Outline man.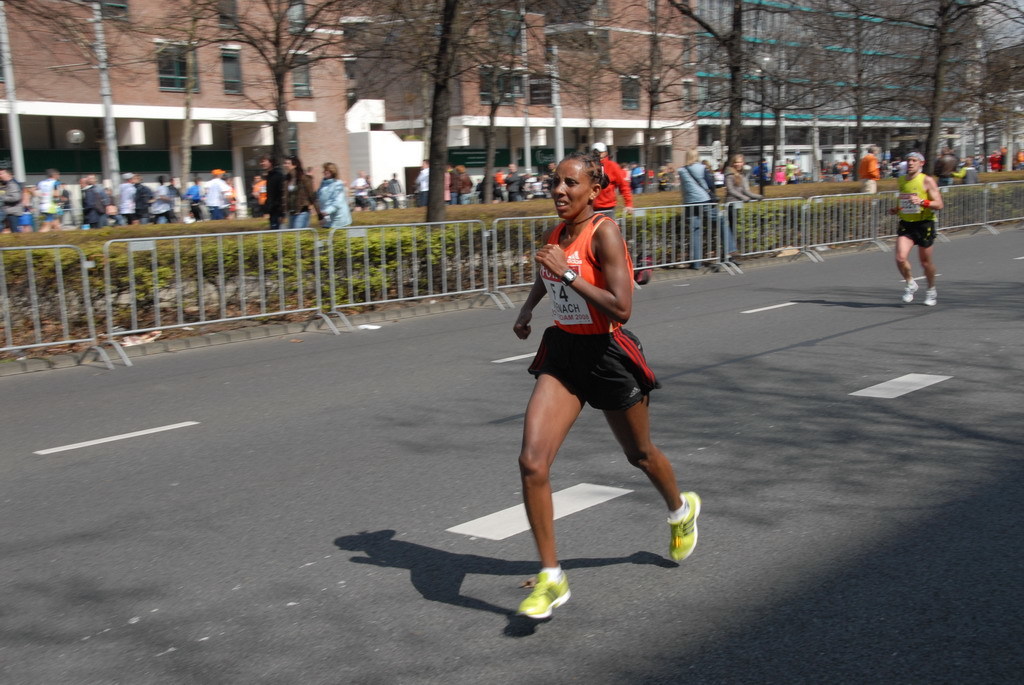
Outline: 31, 164, 67, 234.
